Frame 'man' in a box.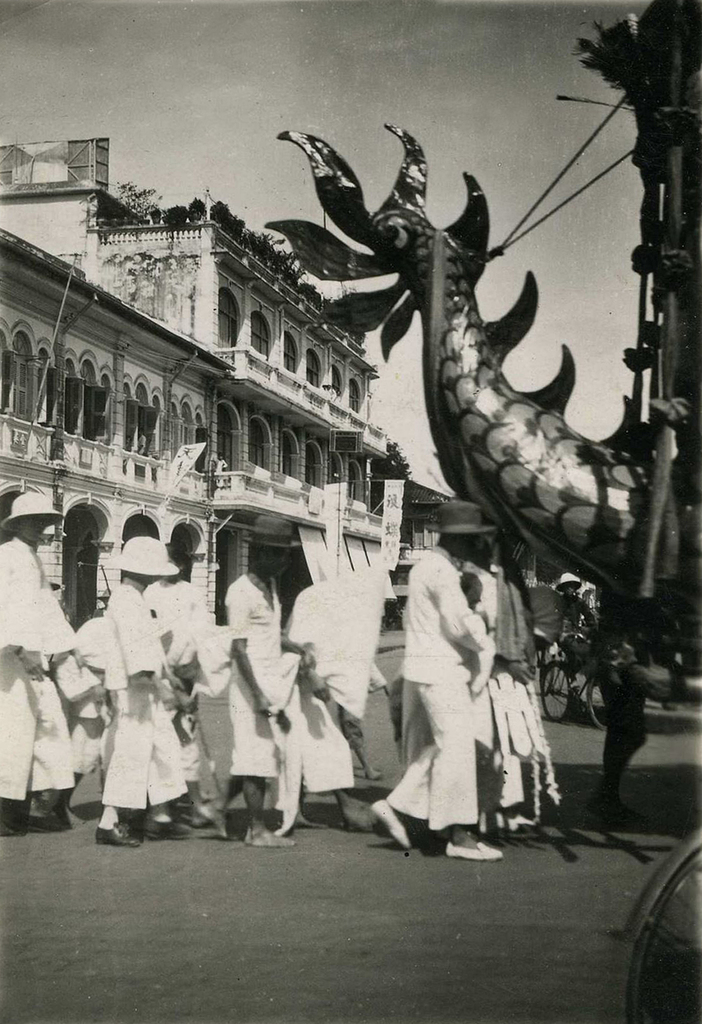
0/489/63/834.
